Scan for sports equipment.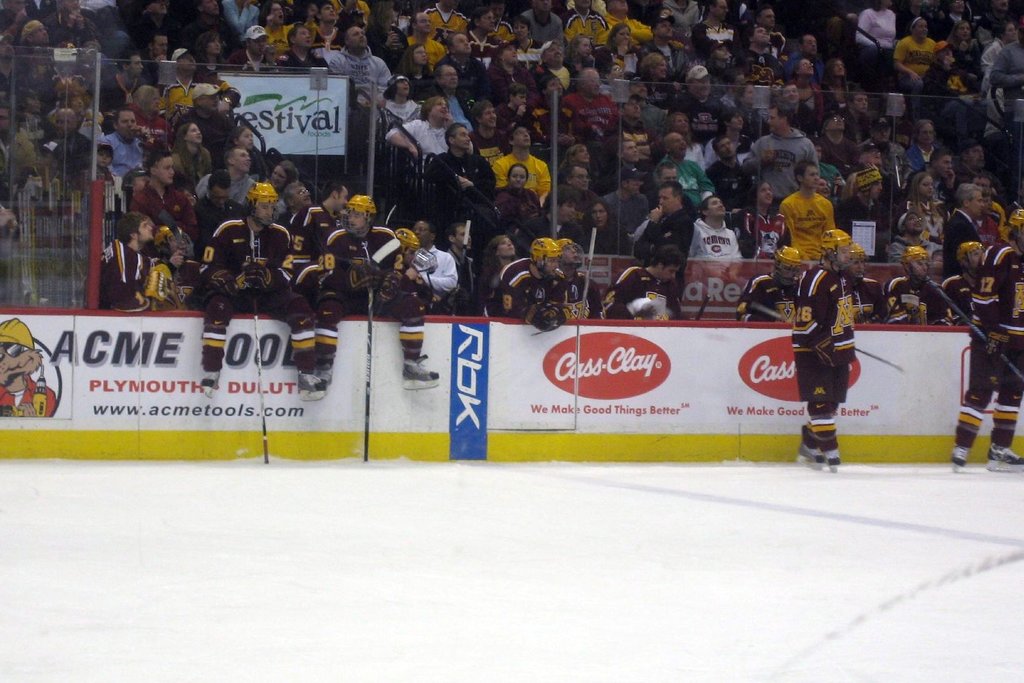
Scan result: BBox(556, 237, 588, 273).
